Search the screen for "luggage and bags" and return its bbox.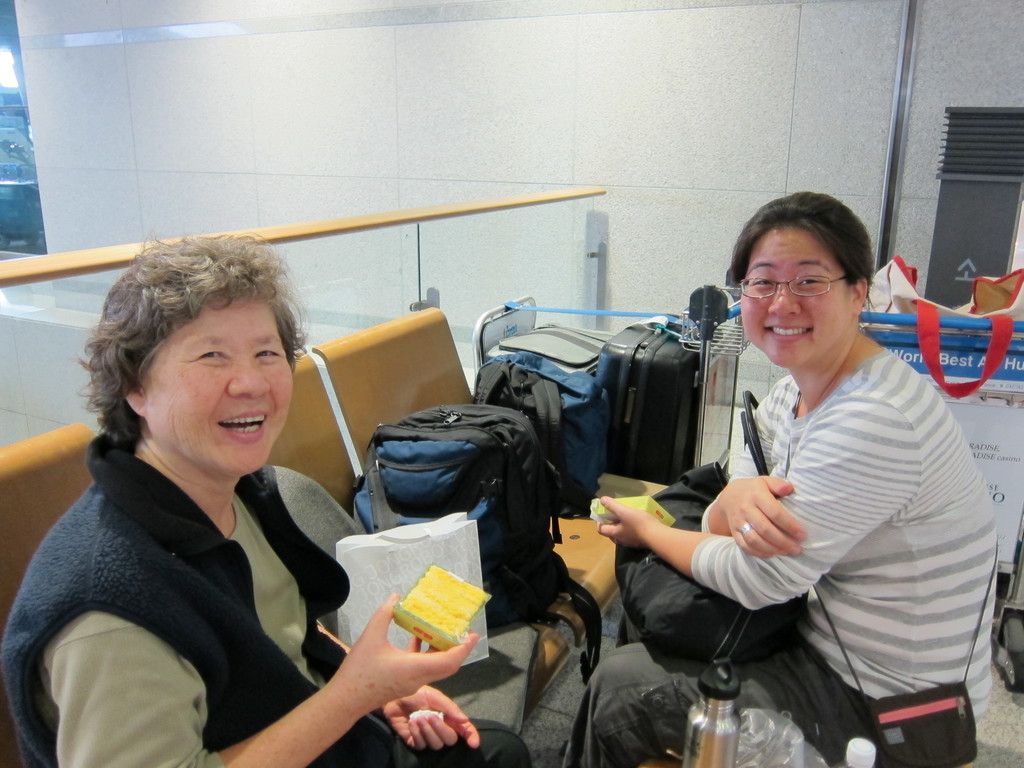
Found: x1=335, y1=397, x2=611, y2=693.
